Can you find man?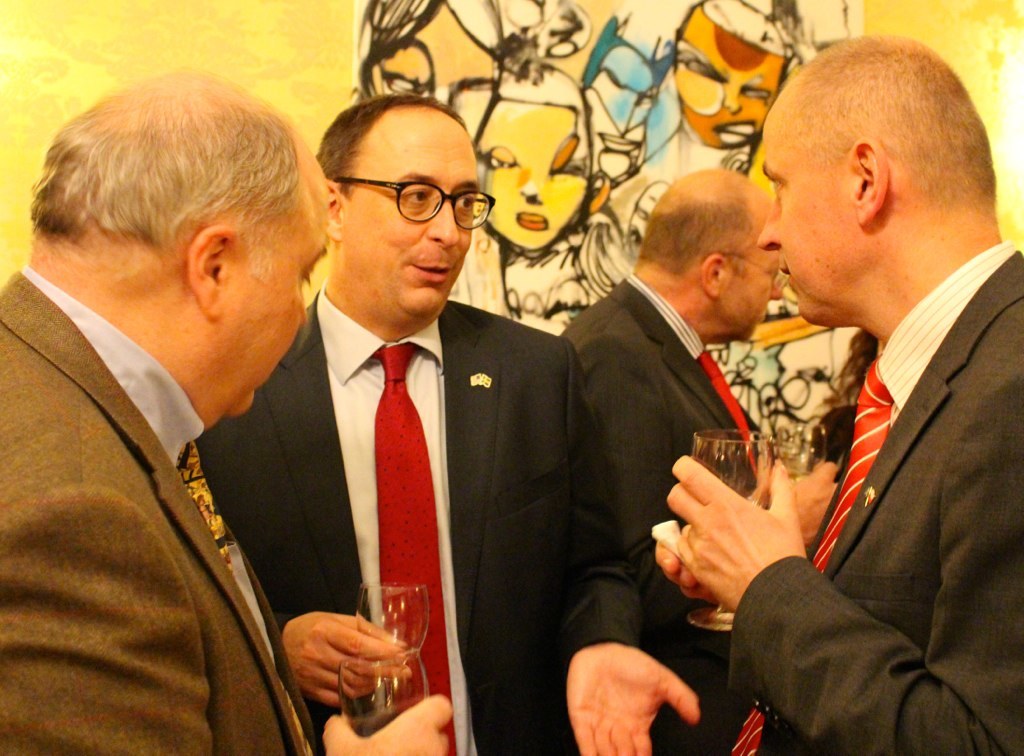
Yes, bounding box: (730, 25, 1023, 755).
